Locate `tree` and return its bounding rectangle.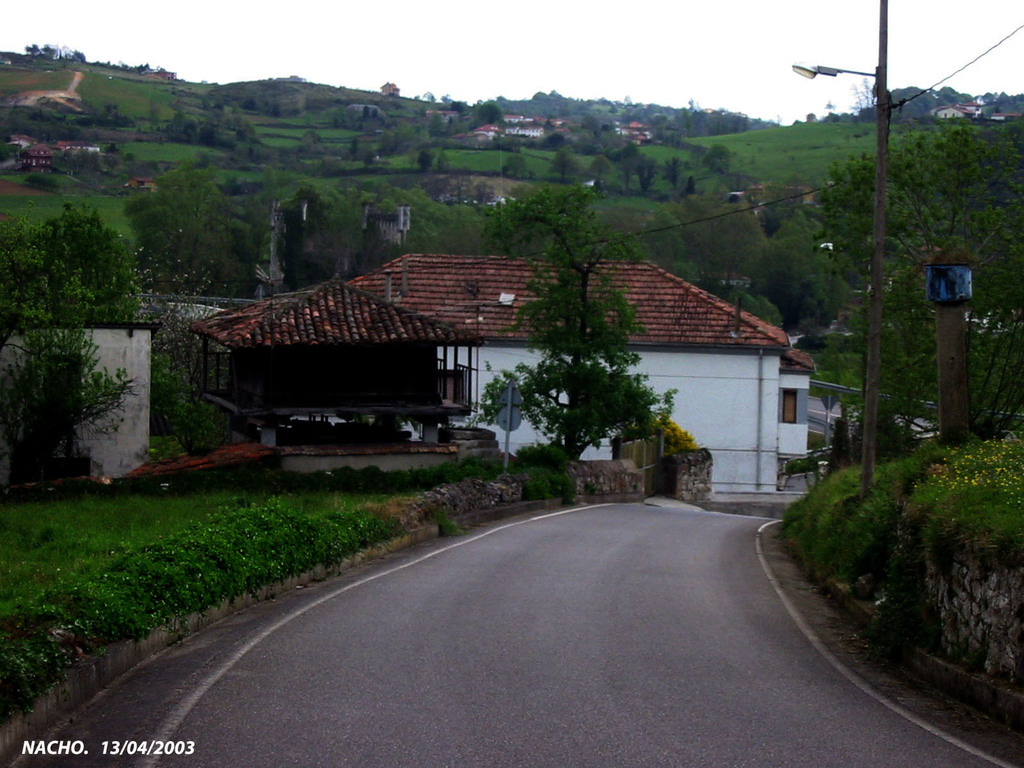
bbox=[282, 179, 355, 274].
